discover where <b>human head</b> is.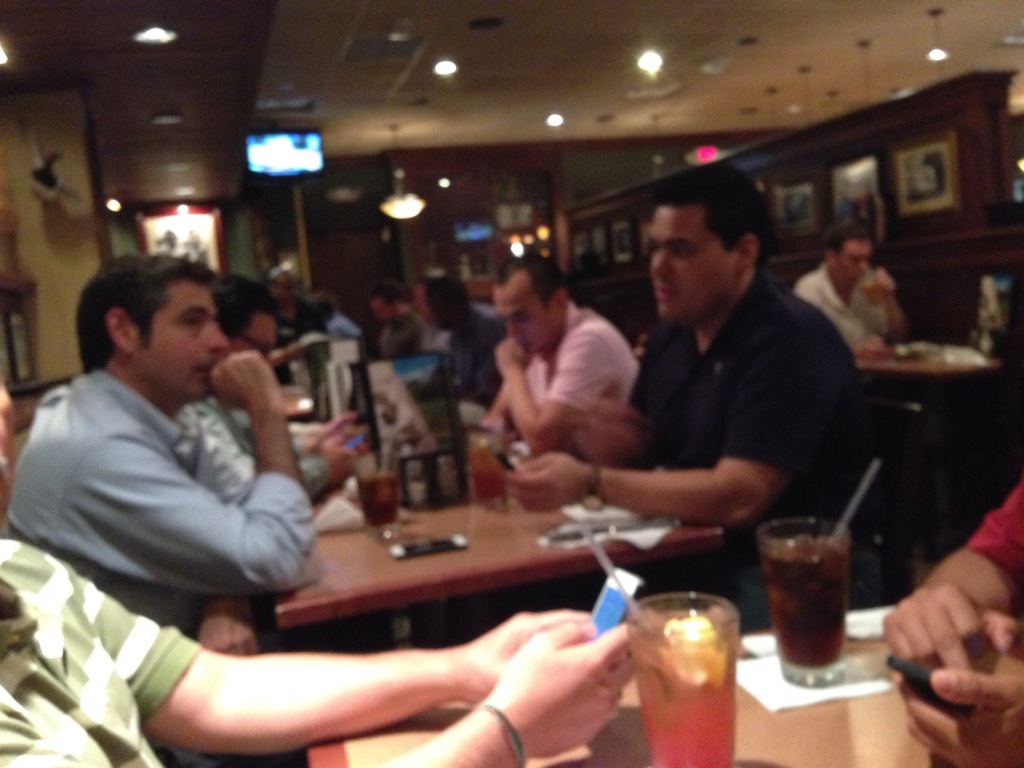
Discovered at bbox(0, 366, 18, 529).
